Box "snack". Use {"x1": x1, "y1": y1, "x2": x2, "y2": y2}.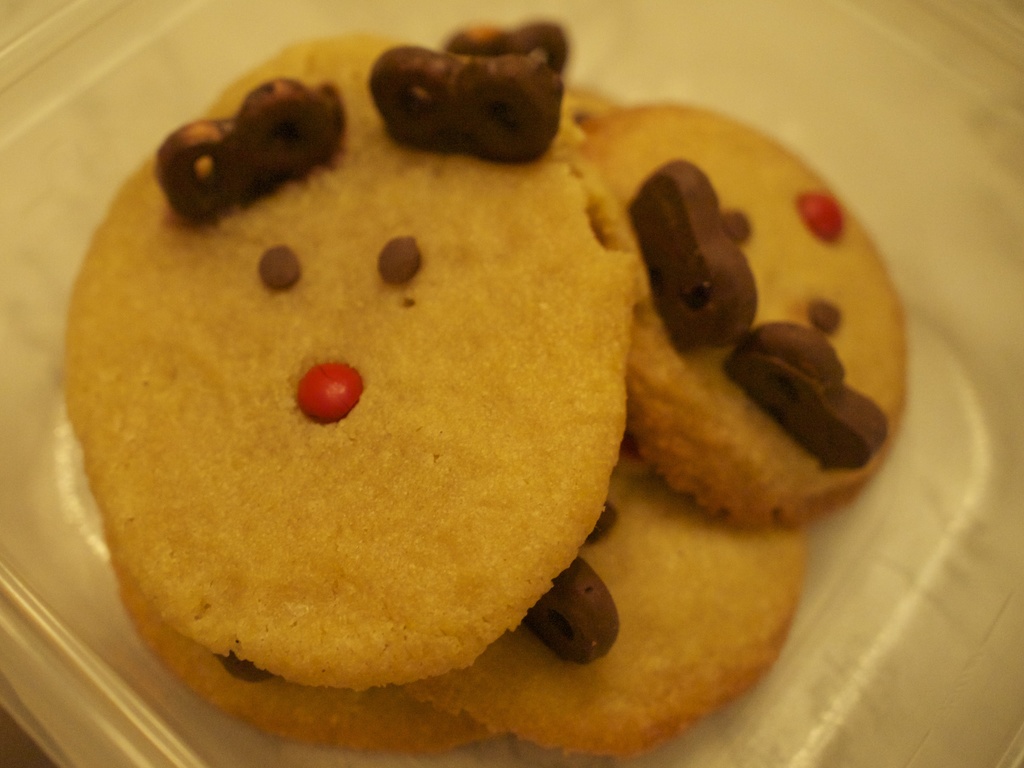
{"x1": 577, "y1": 102, "x2": 909, "y2": 527}.
